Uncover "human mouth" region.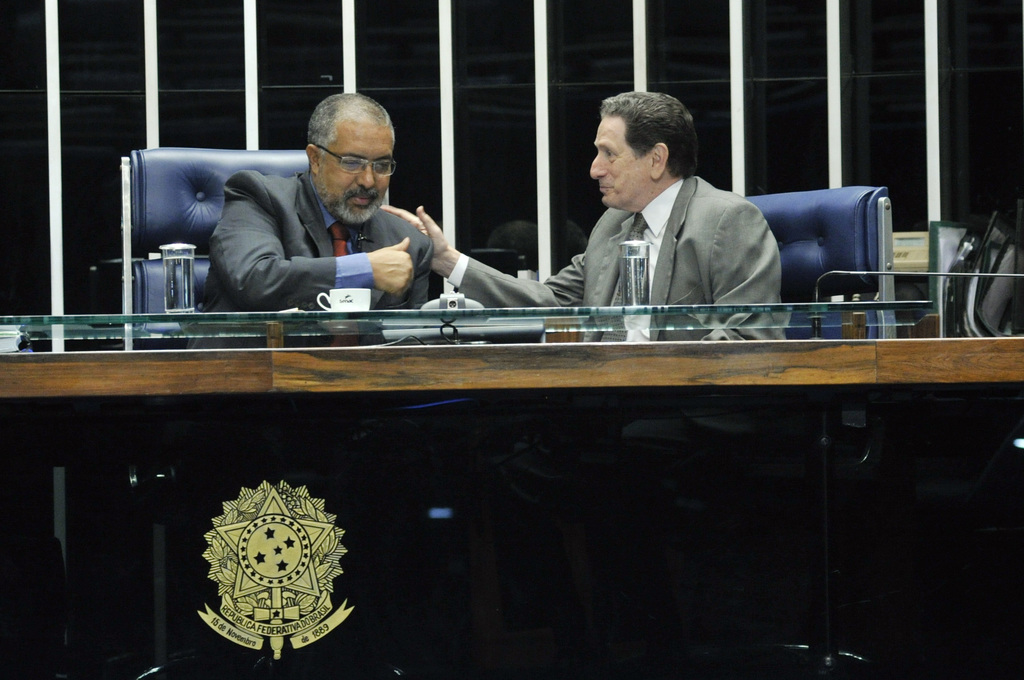
Uncovered: detection(598, 185, 611, 190).
